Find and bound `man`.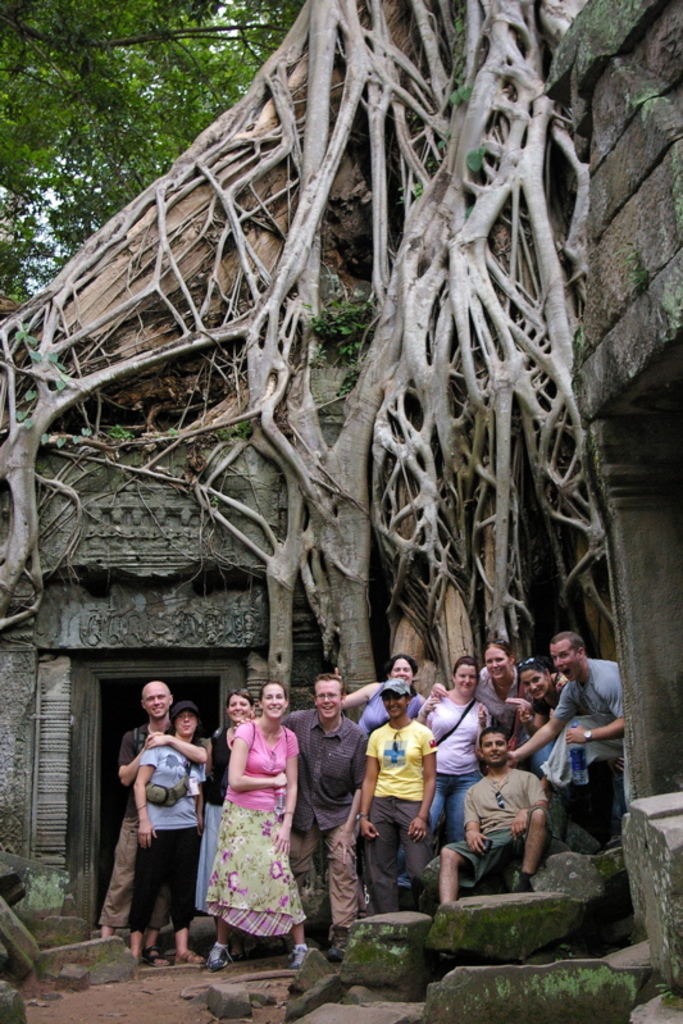
Bound: [235,672,369,955].
